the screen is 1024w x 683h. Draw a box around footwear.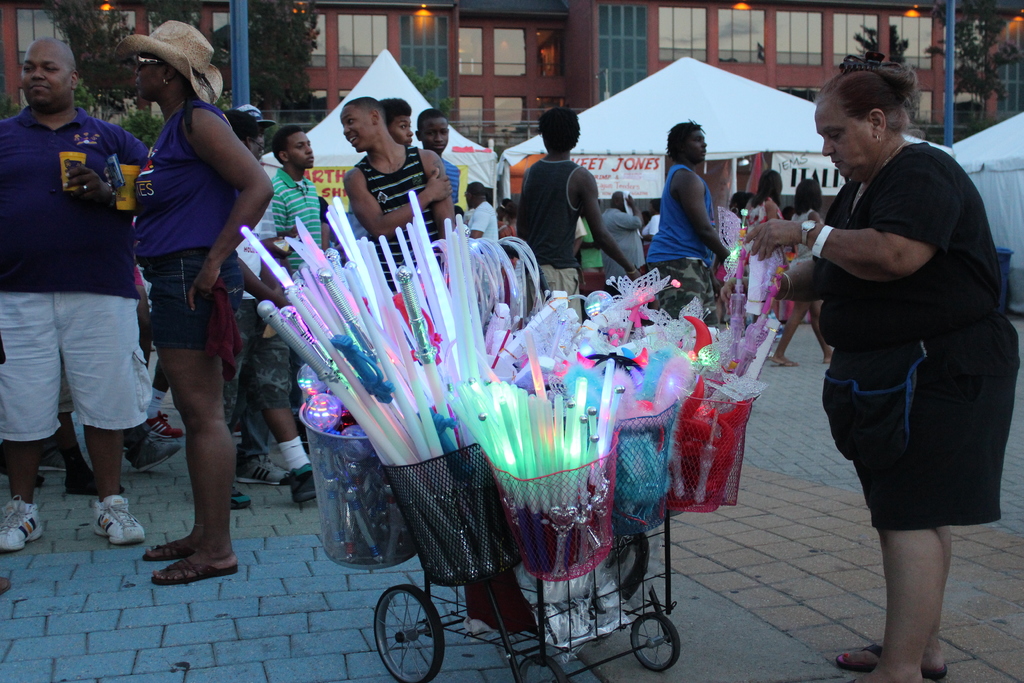
294:468:319:500.
